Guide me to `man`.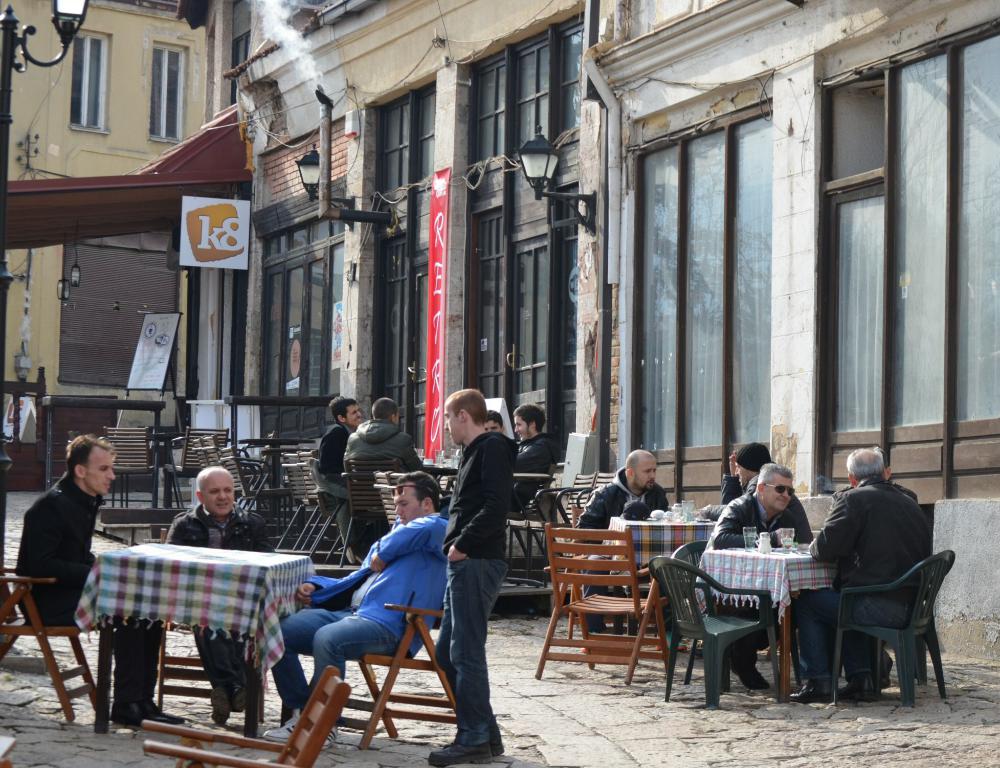
Guidance: x1=704 y1=463 x2=814 y2=691.
